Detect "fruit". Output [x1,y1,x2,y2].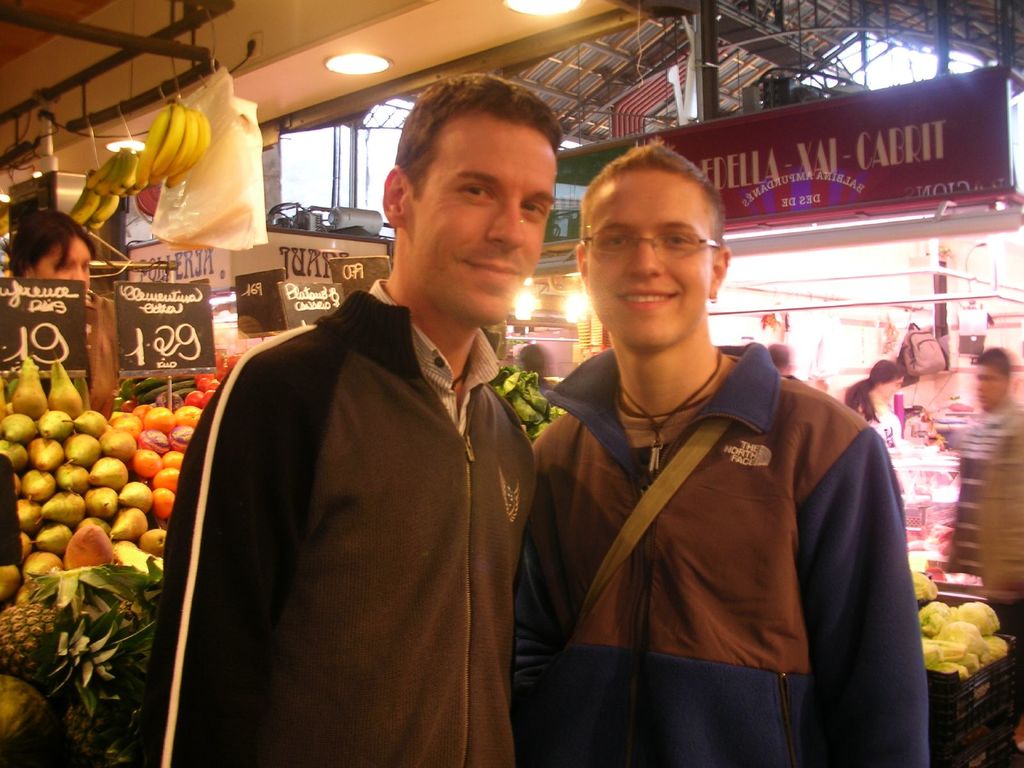
[16,418,127,509].
